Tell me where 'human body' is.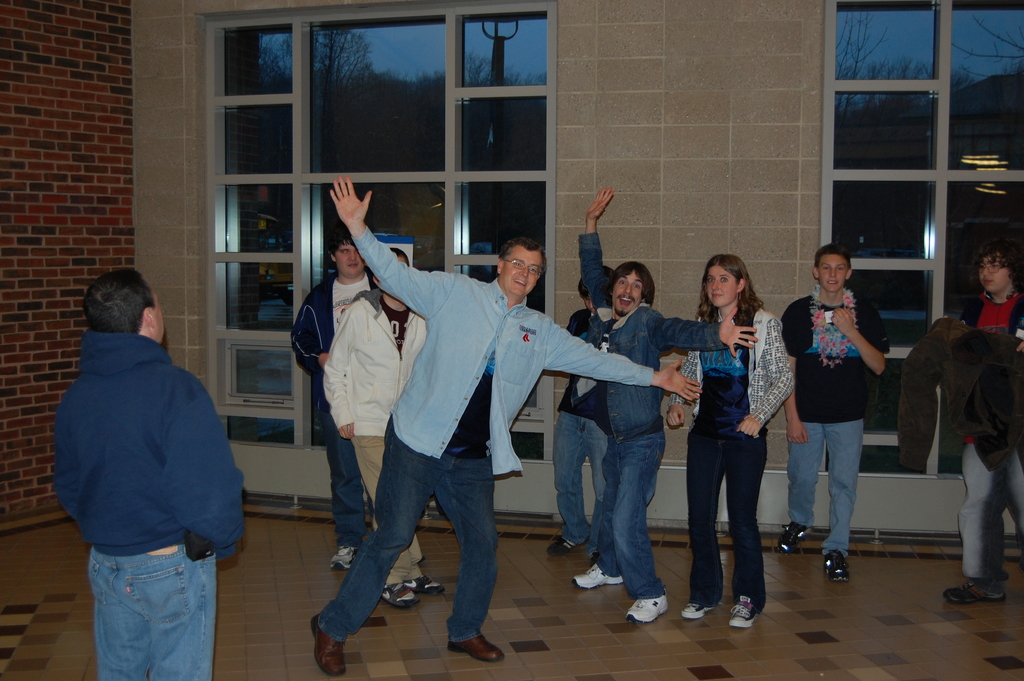
'human body' is at l=311, t=175, r=705, b=680.
